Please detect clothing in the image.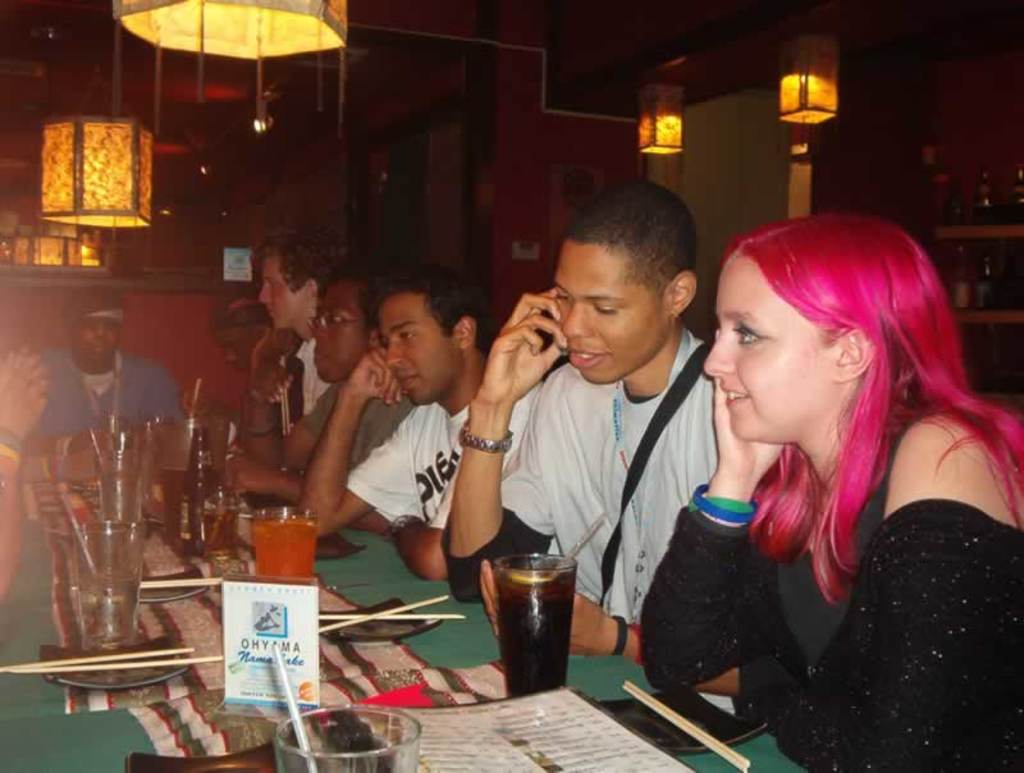
Rect(347, 393, 536, 543).
